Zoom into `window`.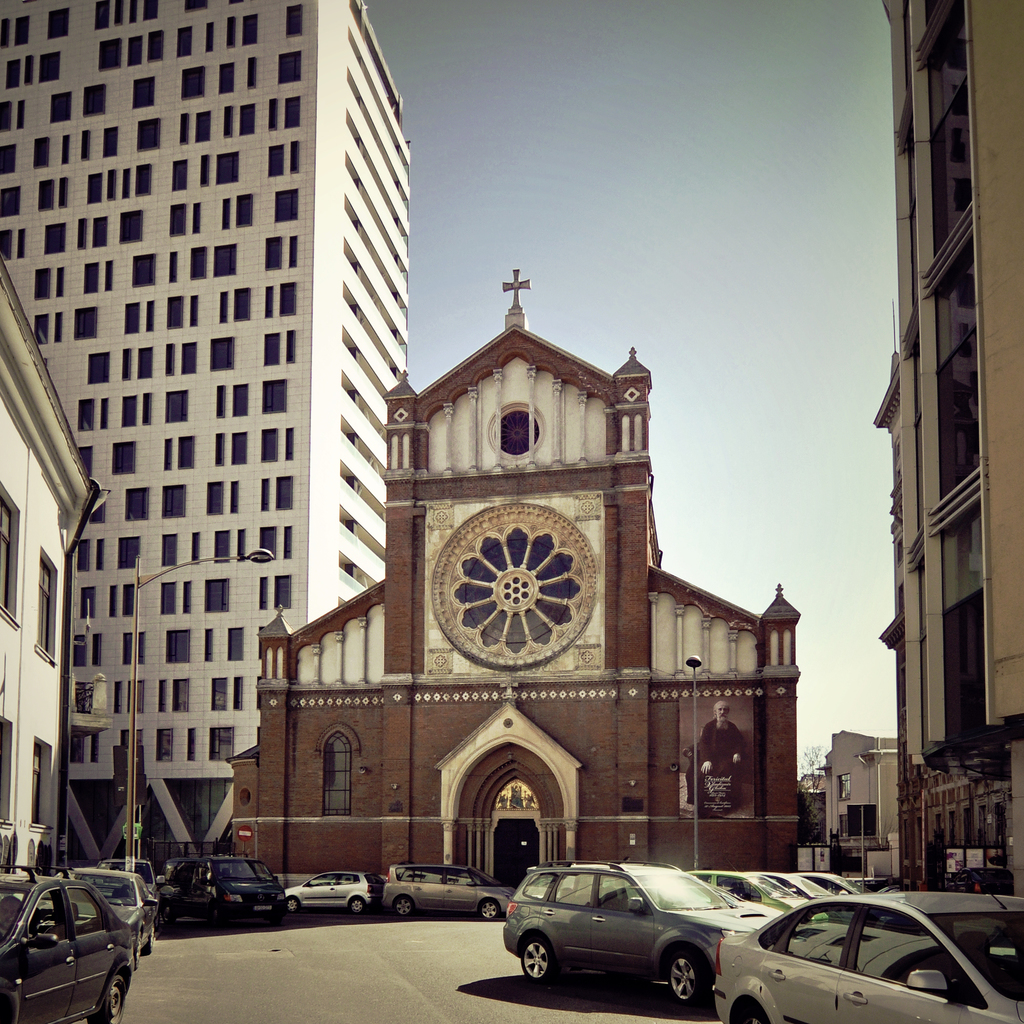
Zoom target: box(49, 93, 69, 122).
